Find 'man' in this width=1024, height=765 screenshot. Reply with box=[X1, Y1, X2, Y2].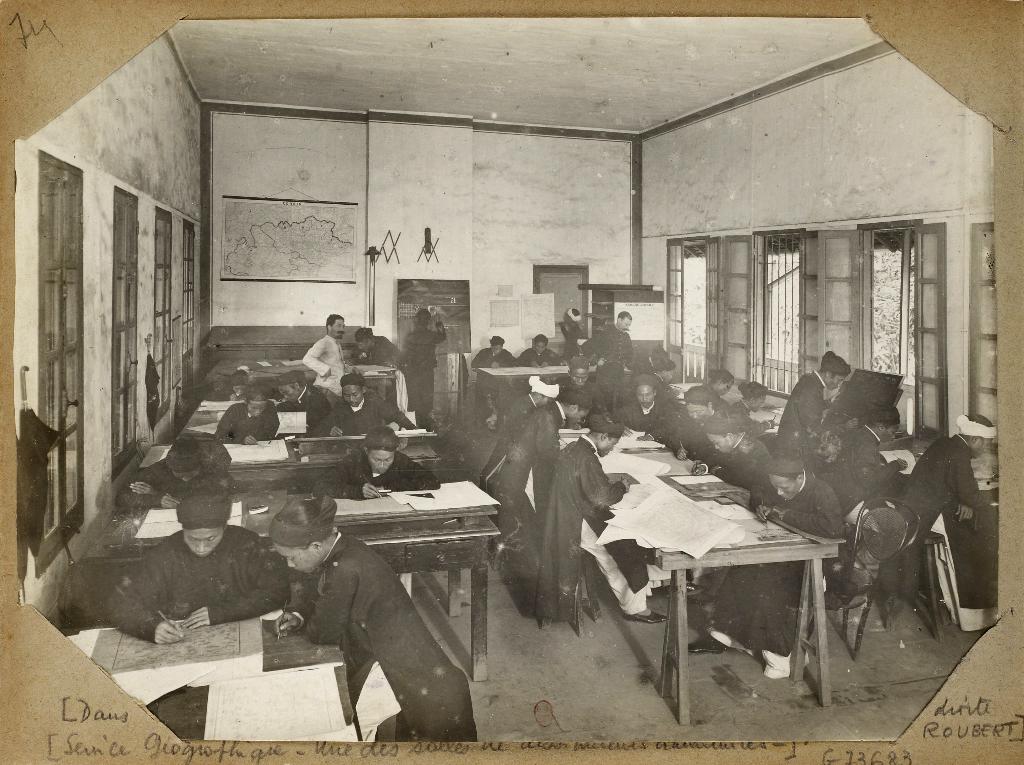
box=[468, 335, 520, 409].
